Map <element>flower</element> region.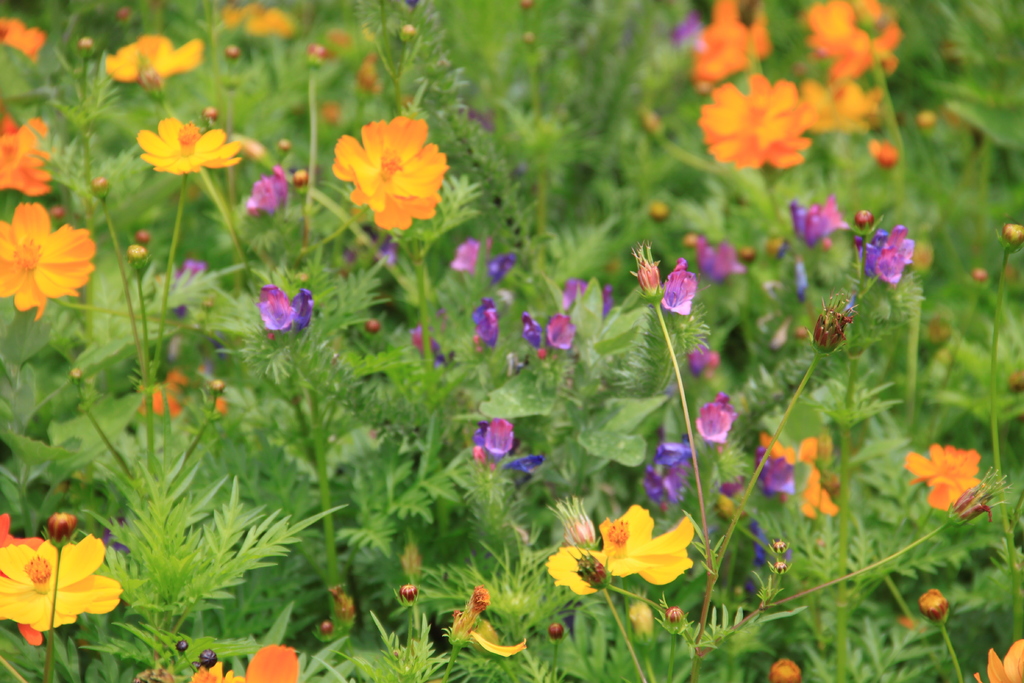
Mapped to left=136, top=364, right=225, bottom=422.
